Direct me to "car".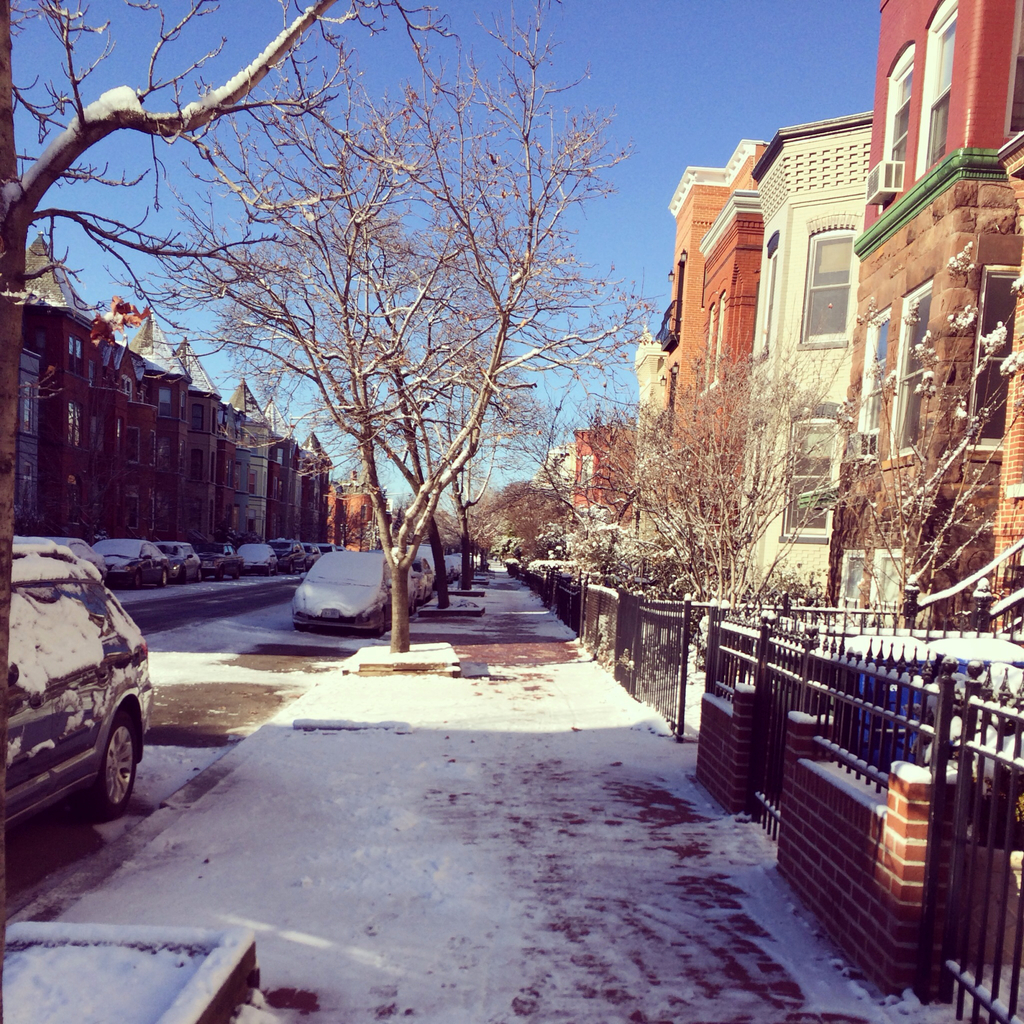
Direction: [445,557,468,581].
